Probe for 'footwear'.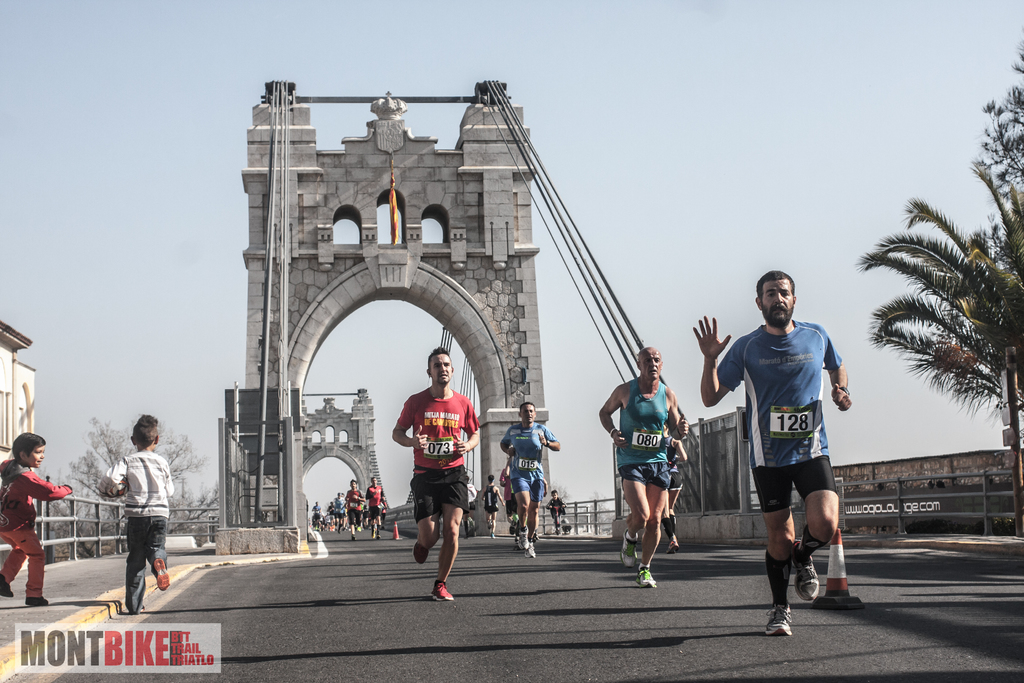
Probe result: rect(765, 604, 793, 636).
